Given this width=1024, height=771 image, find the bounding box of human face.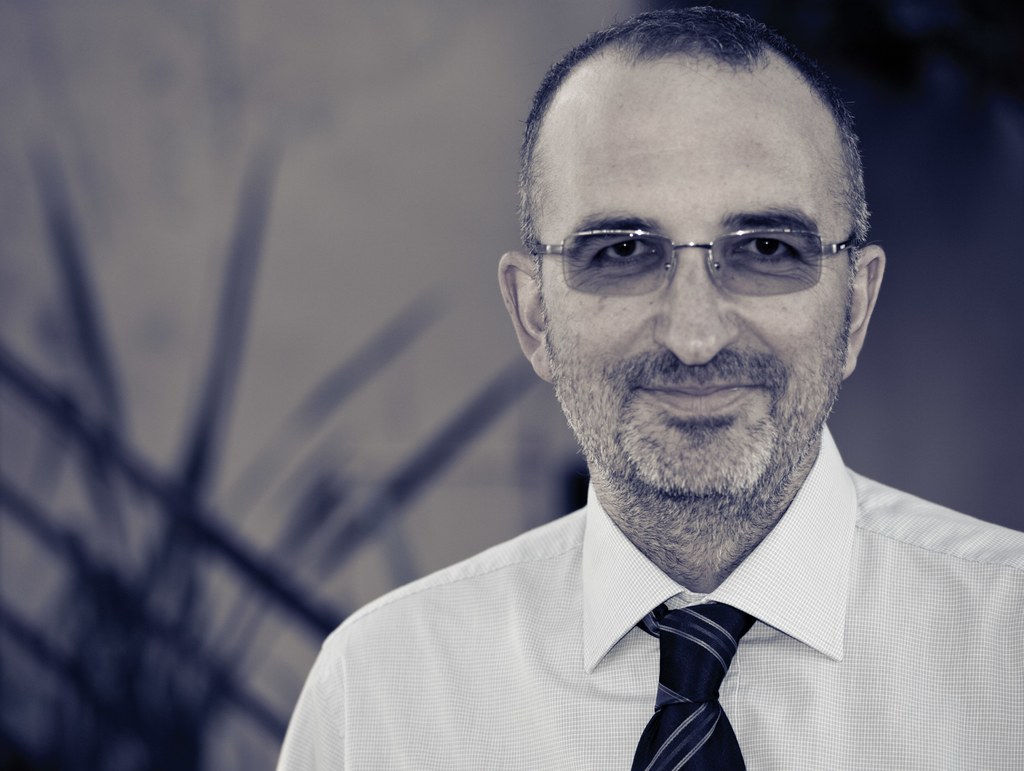
541, 55, 854, 498.
